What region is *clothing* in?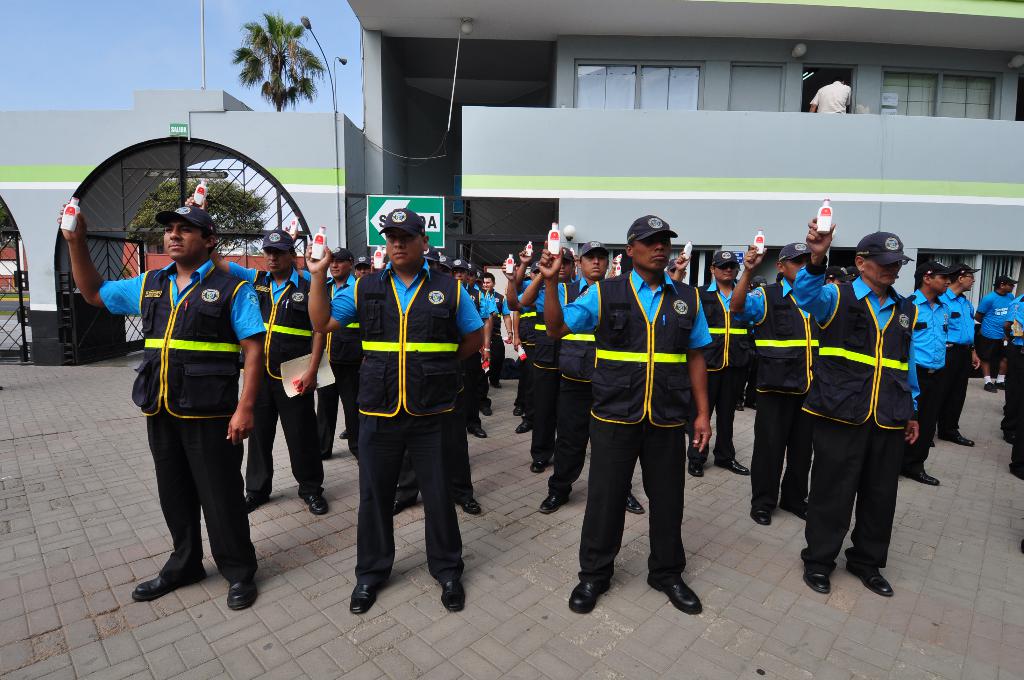
(left=790, top=256, right=920, bottom=587).
